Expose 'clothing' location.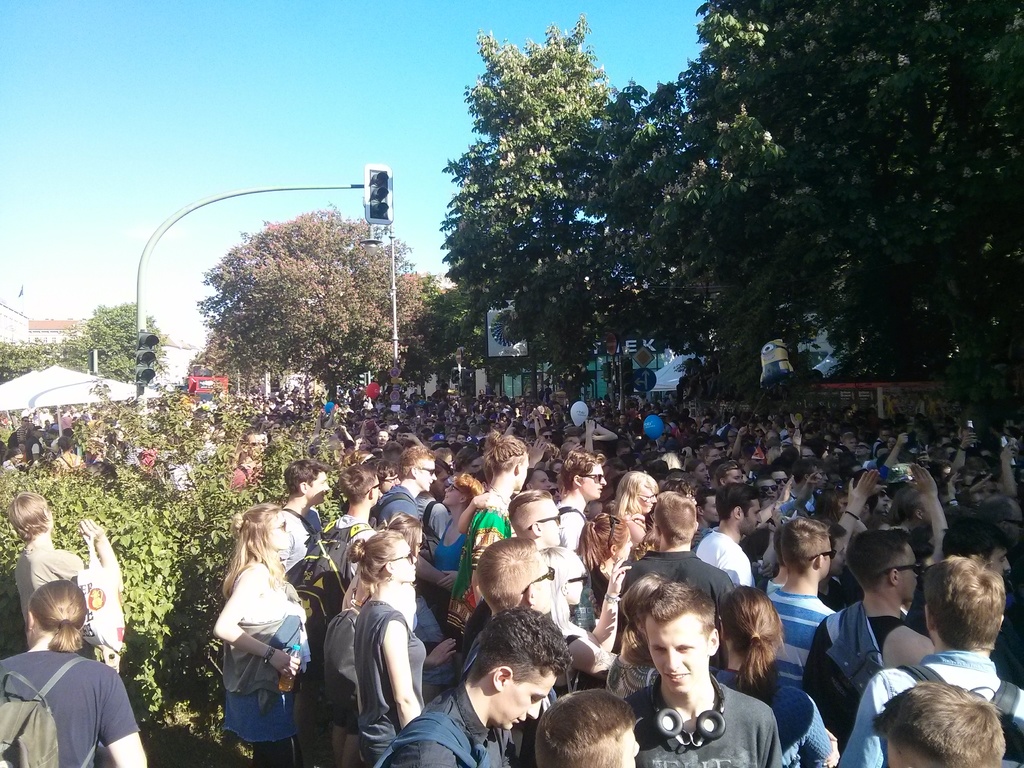
Exposed at [557,502,587,557].
